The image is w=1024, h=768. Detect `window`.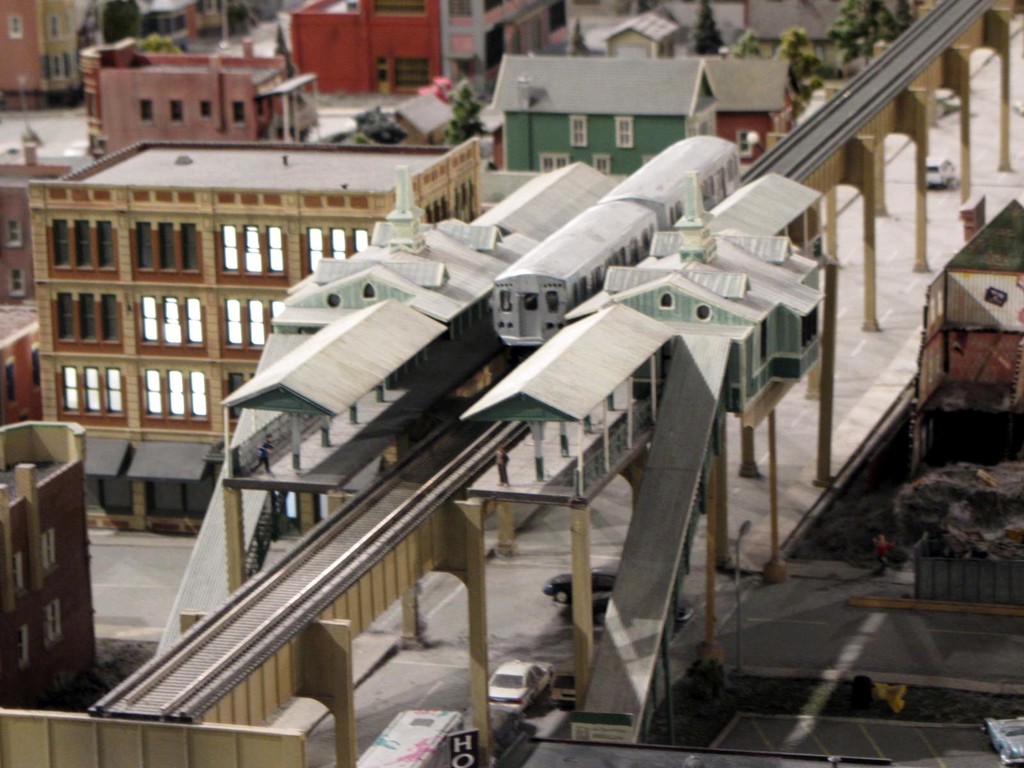
Detection: 207,0,212,9.
